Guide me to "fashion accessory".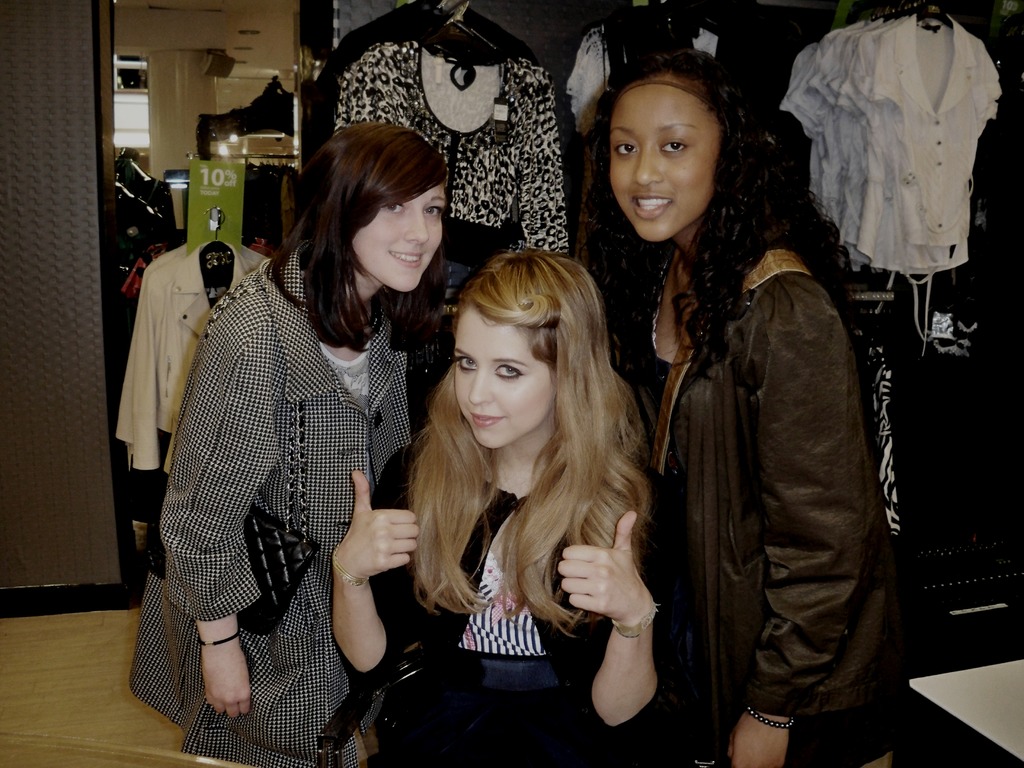
Guidance: l=742, t=700, r=800, b=732.
